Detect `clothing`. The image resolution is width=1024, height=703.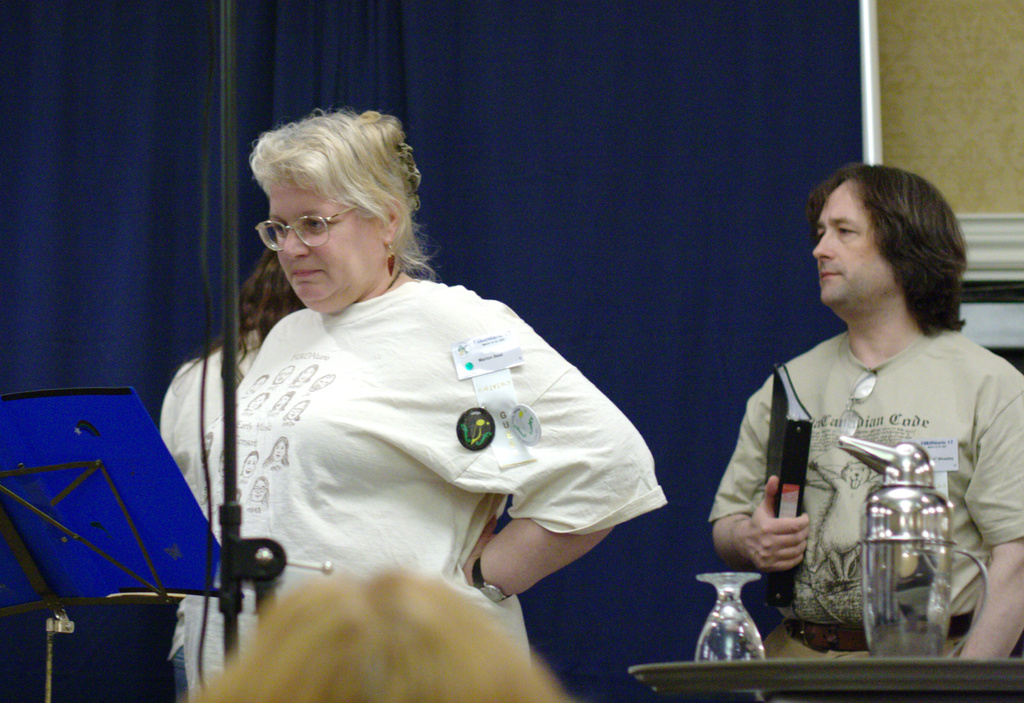
717,299,1023,658.
